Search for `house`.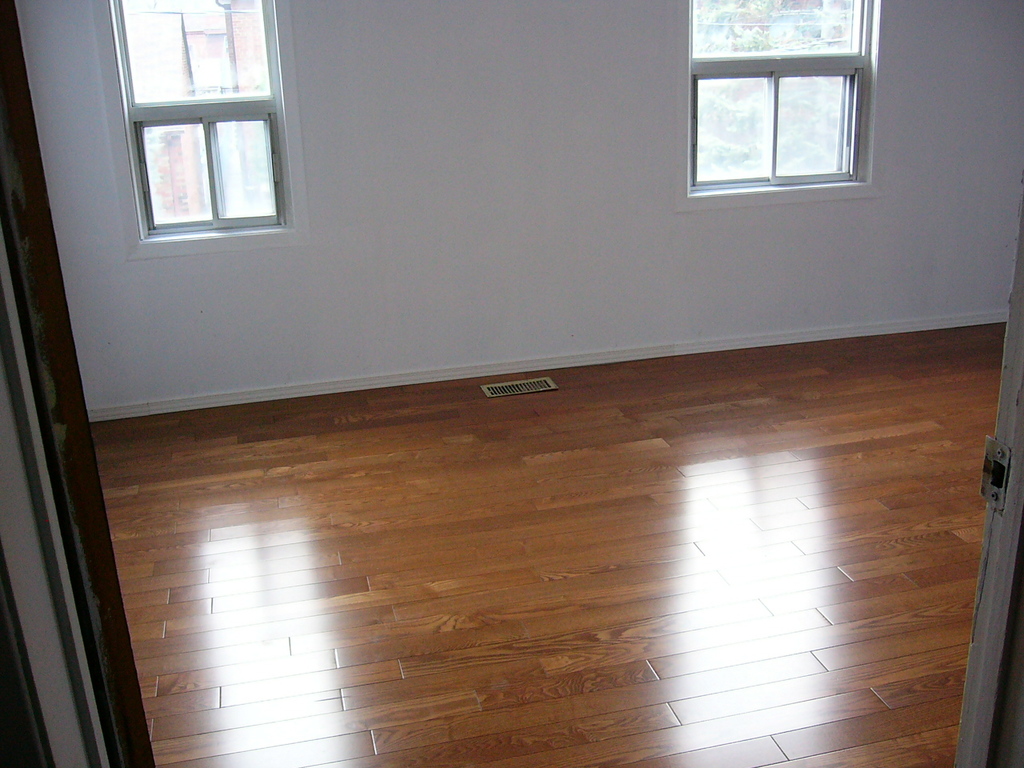
Found at <region>0, 38, 1023, 767</region>.
